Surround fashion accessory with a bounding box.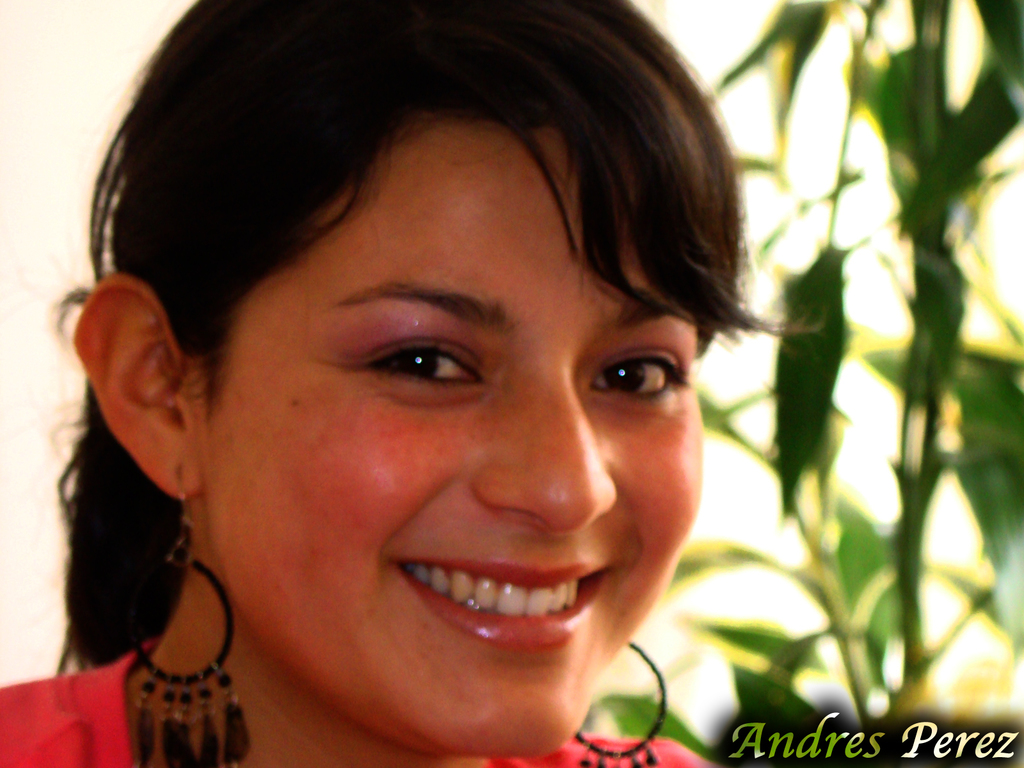
[left=574, top=642, right=664, bottom=767].
